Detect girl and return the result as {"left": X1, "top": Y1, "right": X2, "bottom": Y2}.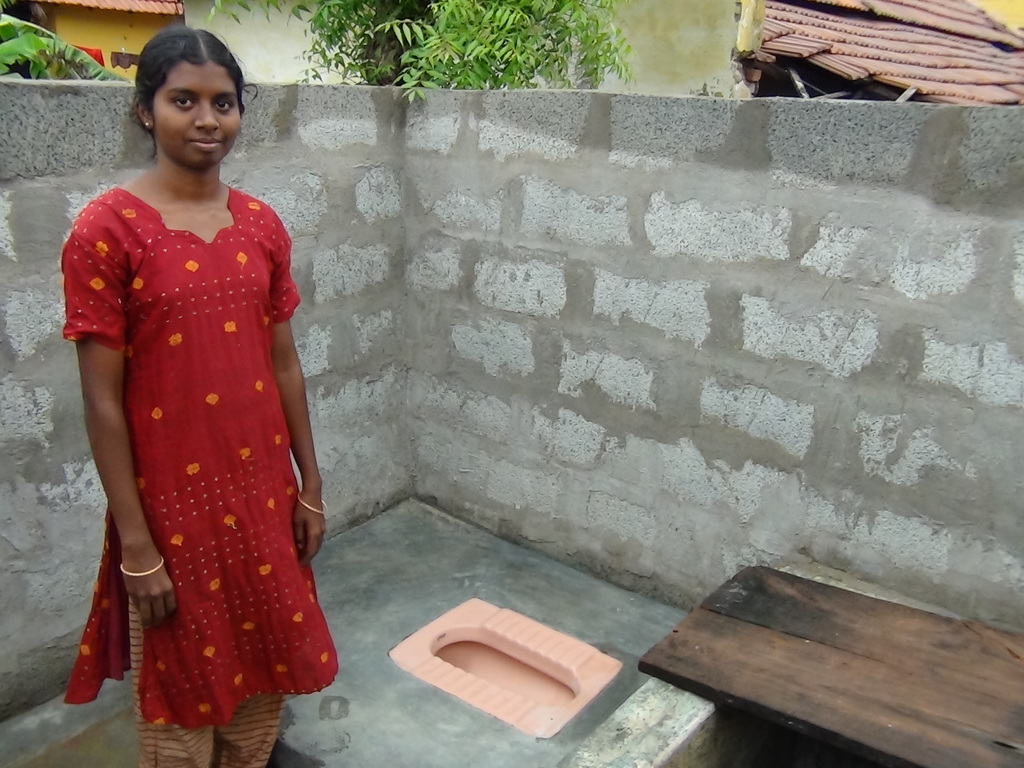
{"left": 65, "top": 21, "right": 337, "bottom": 767}.
